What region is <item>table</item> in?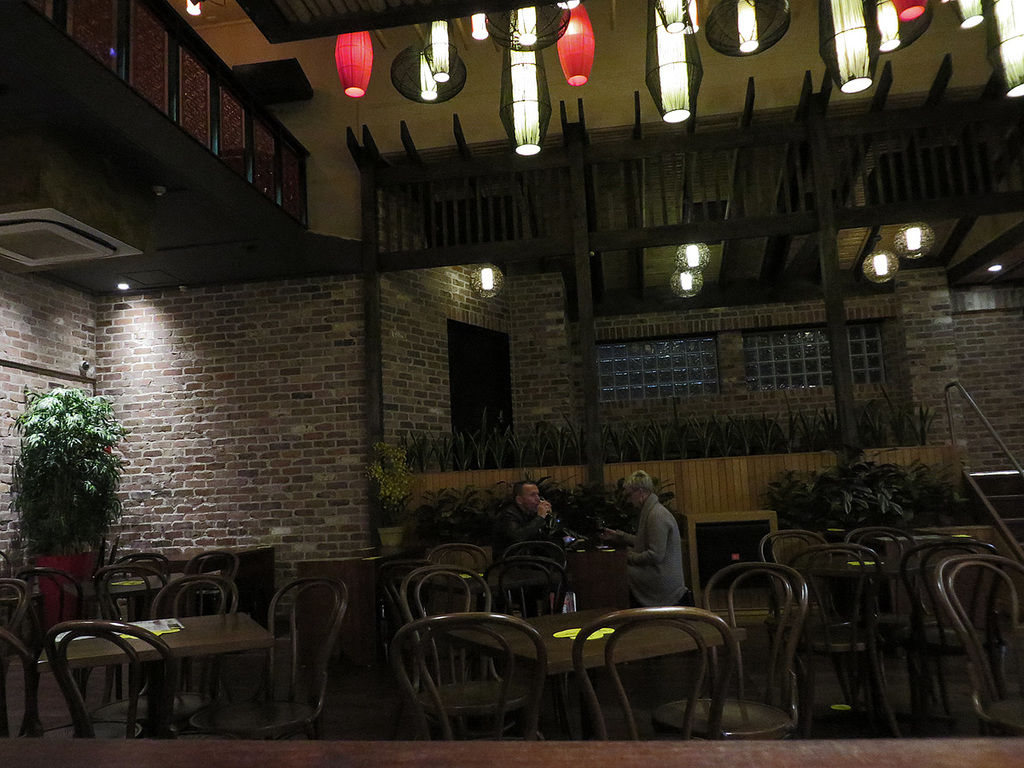
(32,559,239,622).
